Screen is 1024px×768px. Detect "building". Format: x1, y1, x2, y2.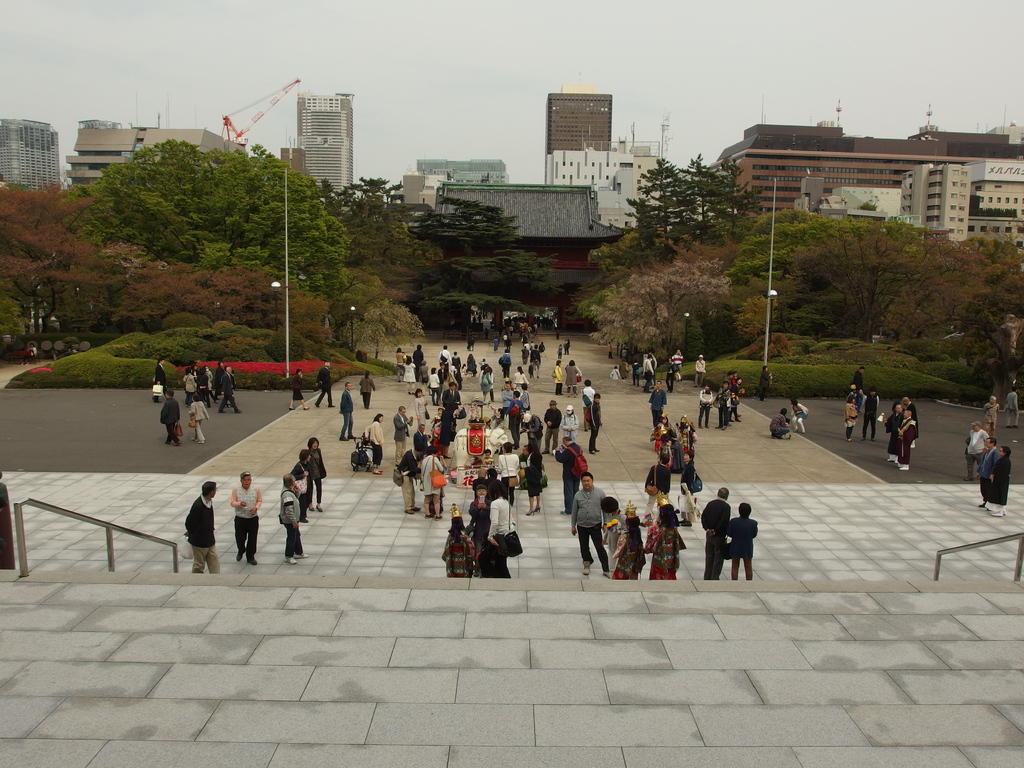
713, 125, 1023, 219.
